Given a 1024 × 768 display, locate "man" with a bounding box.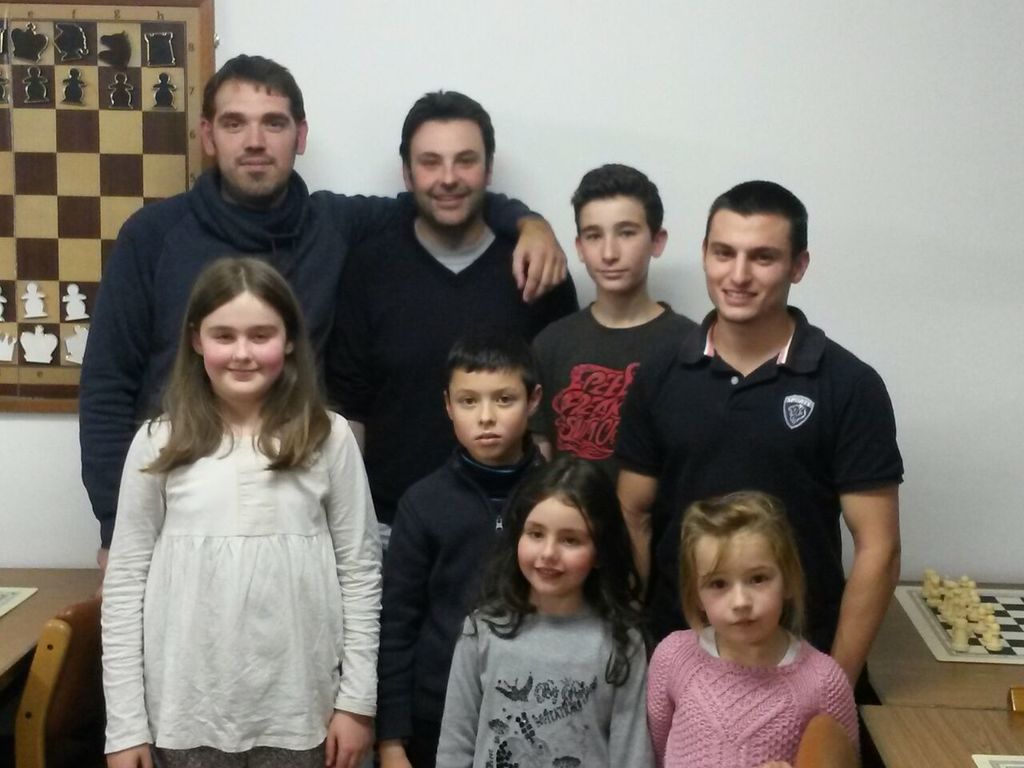
Located: 318, 88, 578, 530.
